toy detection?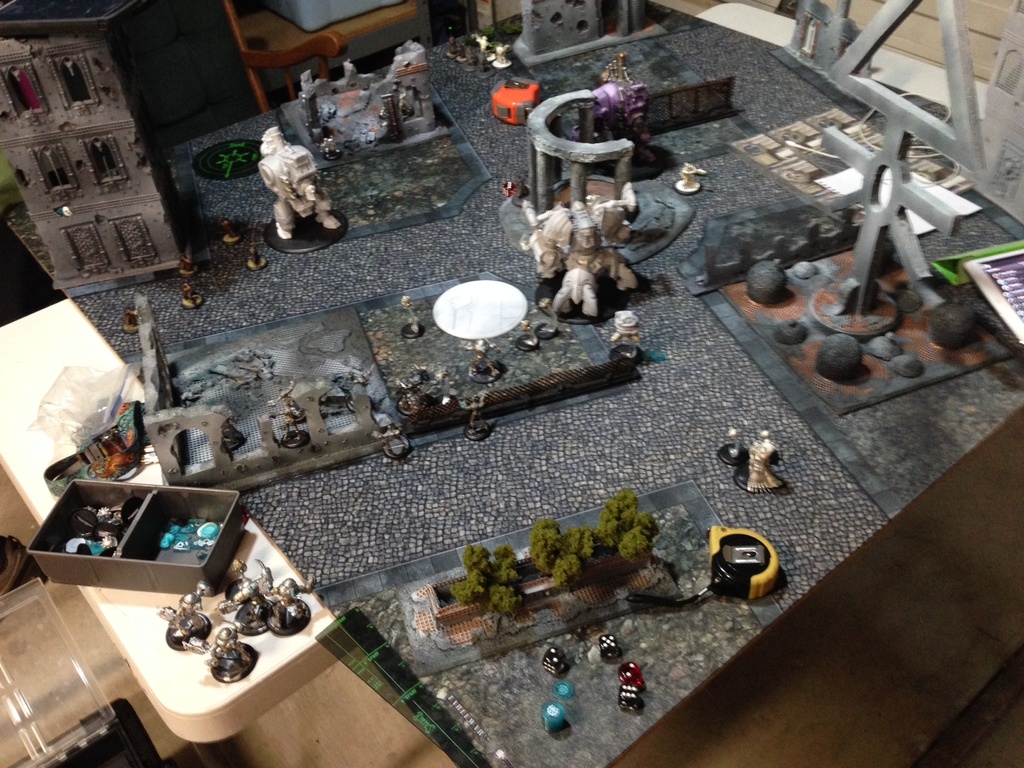
crop(707, 534, 793, 620)
